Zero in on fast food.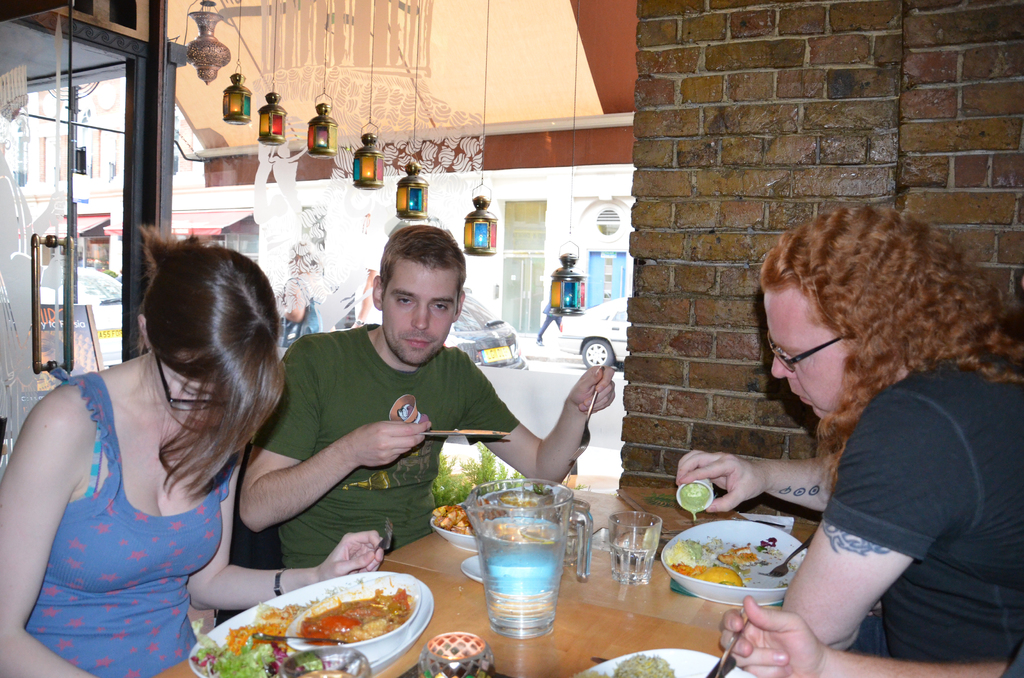
Zeroed in: x1=660, y1=528, x2=769, y2=593.
